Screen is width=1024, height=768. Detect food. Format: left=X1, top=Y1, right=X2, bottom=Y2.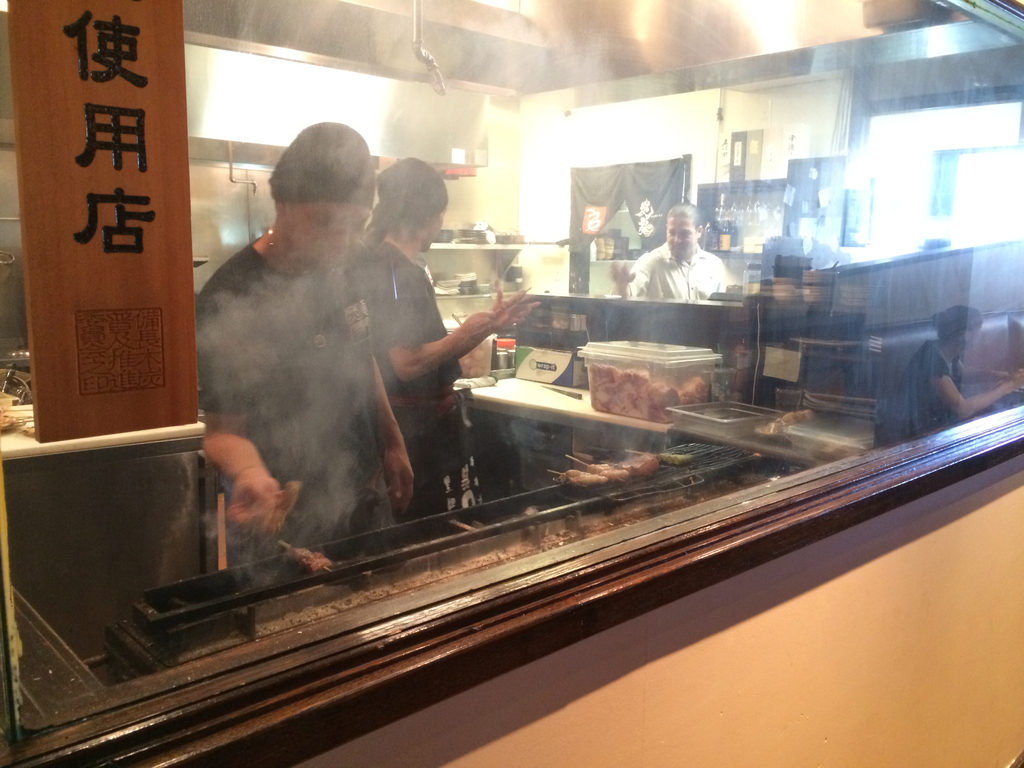
left=282, top=543, right=328, bottom=578.
